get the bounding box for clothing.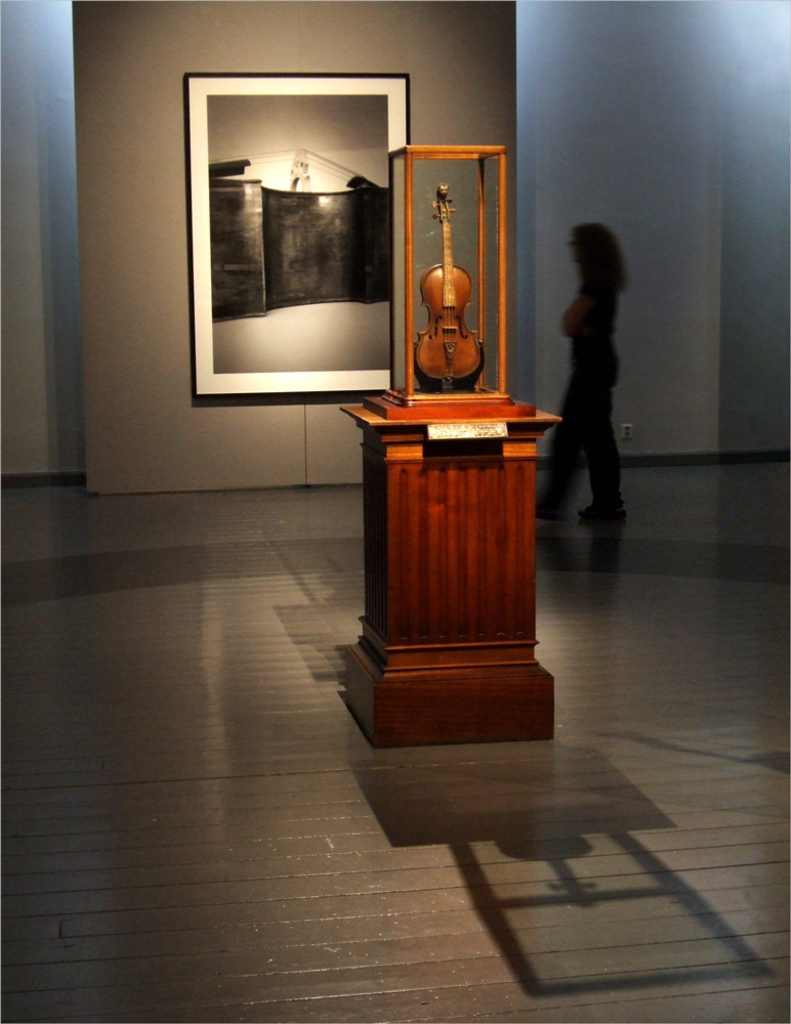
box=[546, 227, 655, 488].
